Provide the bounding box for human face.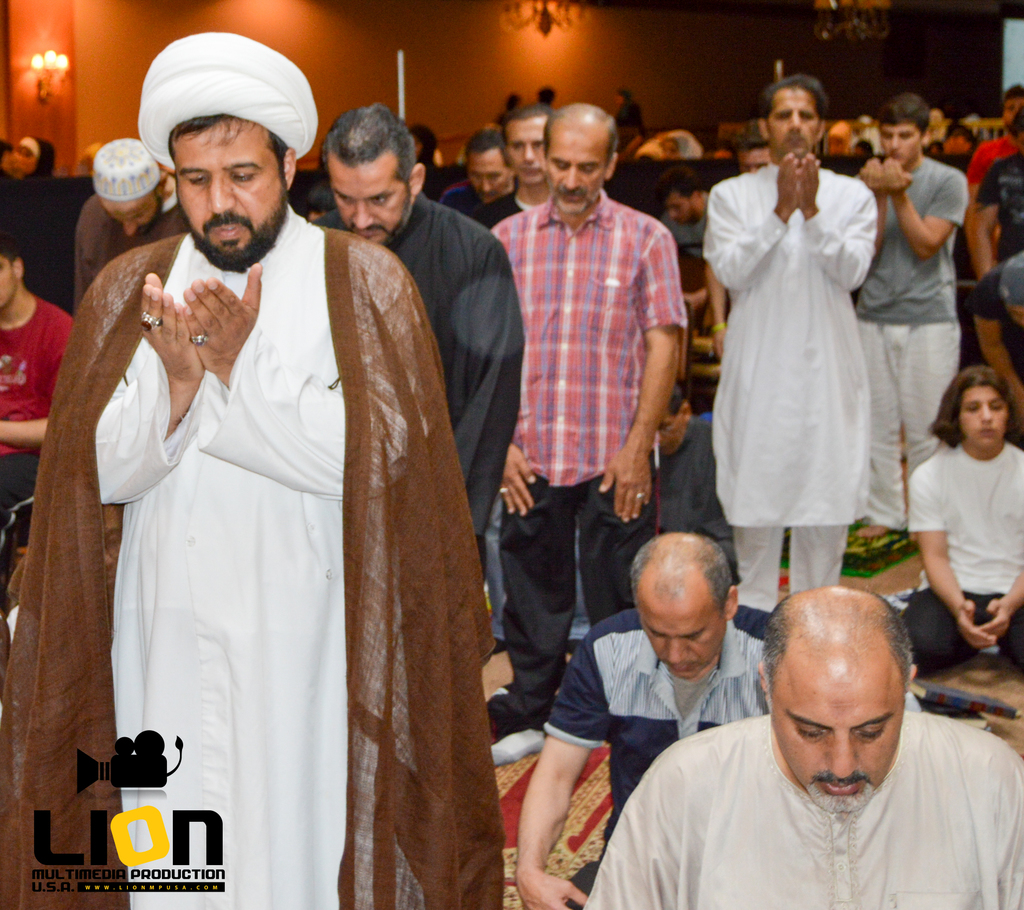
bbox(97, 196, 163, 234).
